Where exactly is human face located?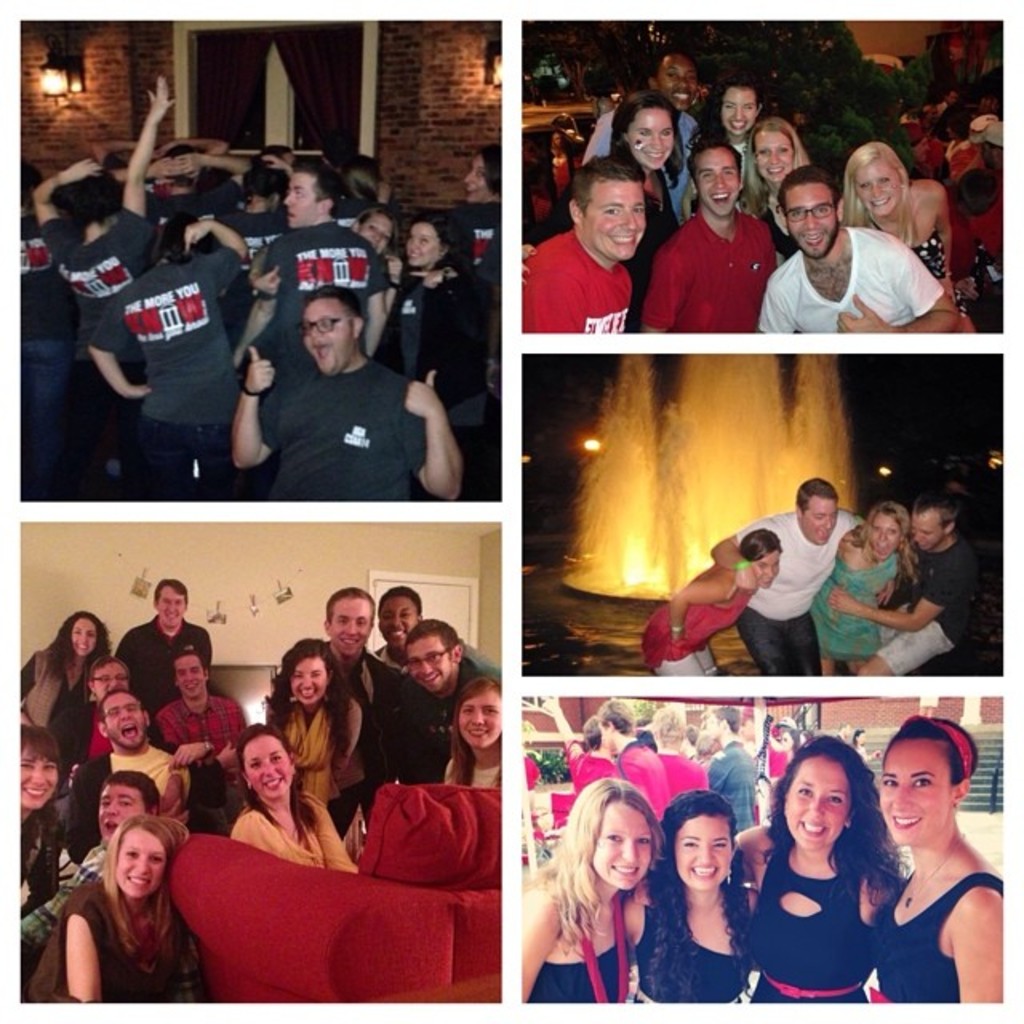
Its bounding box is {"x1": 408, "y1": 624, "x2": 451, "y2": 690}.
